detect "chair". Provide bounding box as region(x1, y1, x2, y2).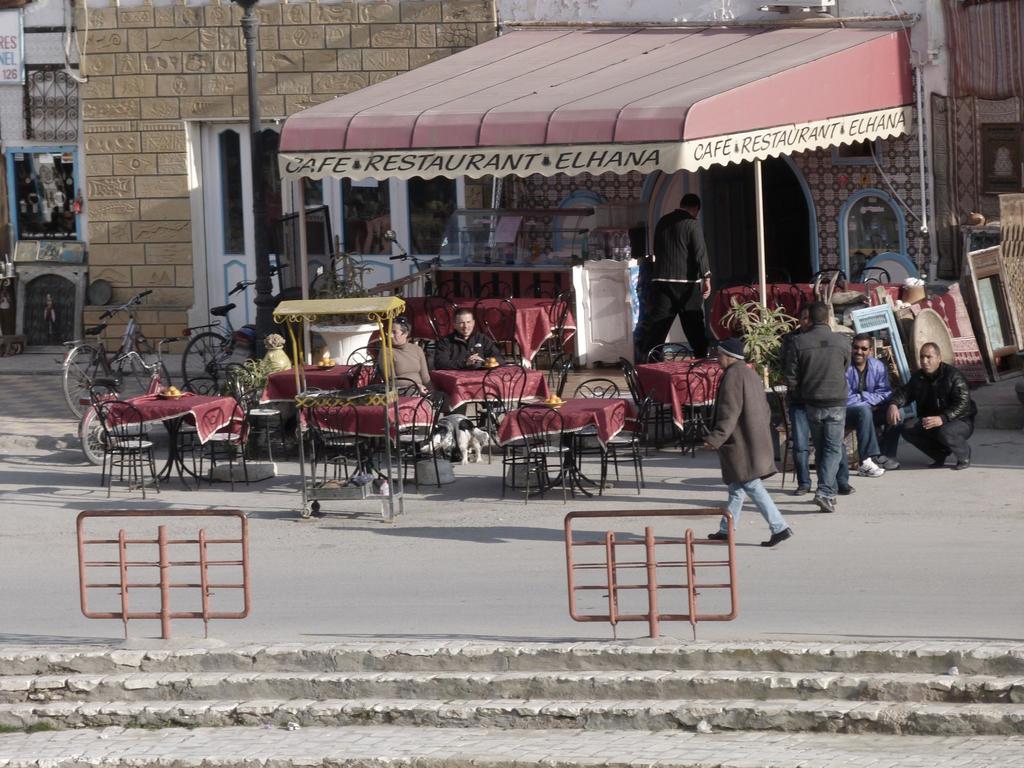
region(429, 279, 472, 291).
